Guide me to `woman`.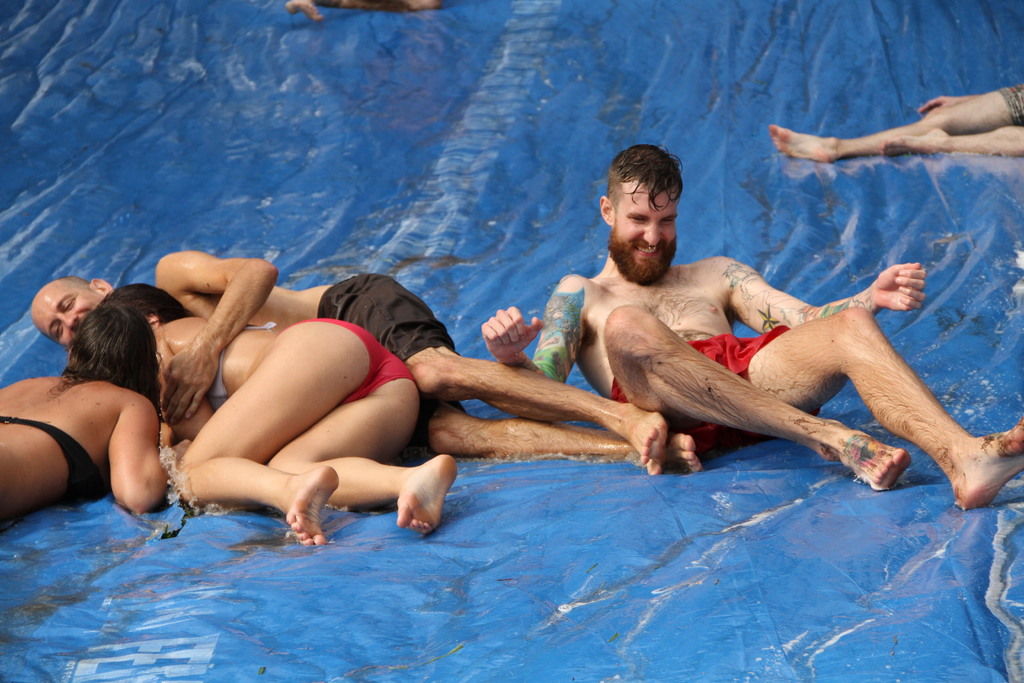
Guidance: x1=0 y1=303 x2=165 y2=536.
